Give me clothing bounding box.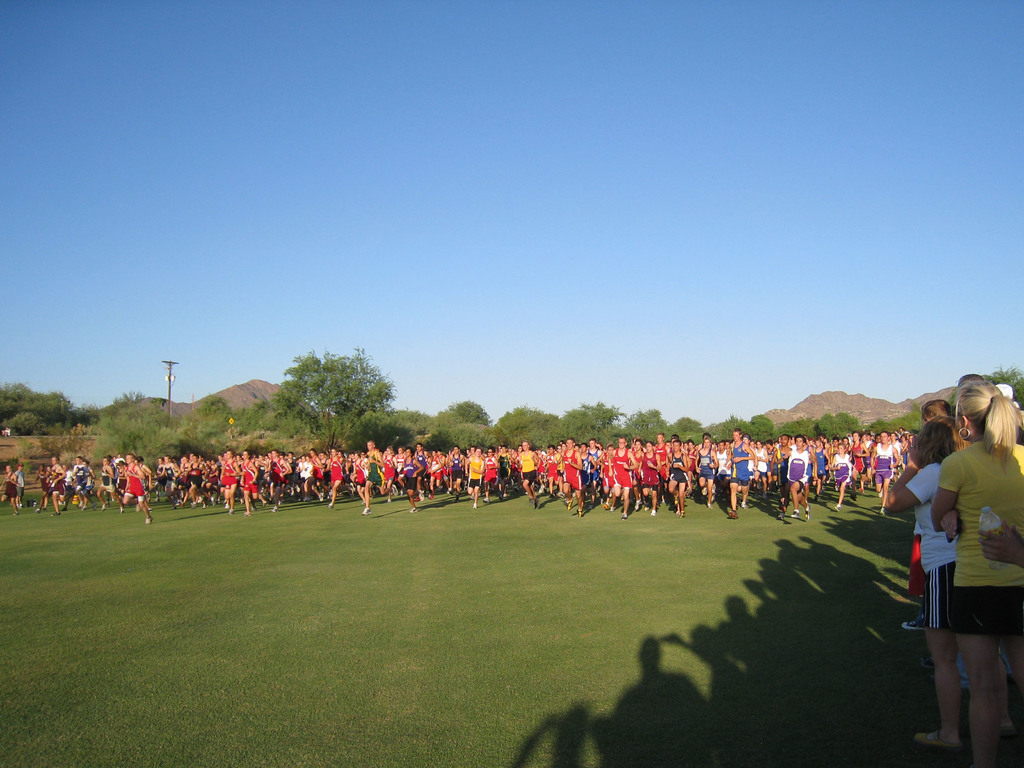
left=8, top=474, right=19, bottom=495.
